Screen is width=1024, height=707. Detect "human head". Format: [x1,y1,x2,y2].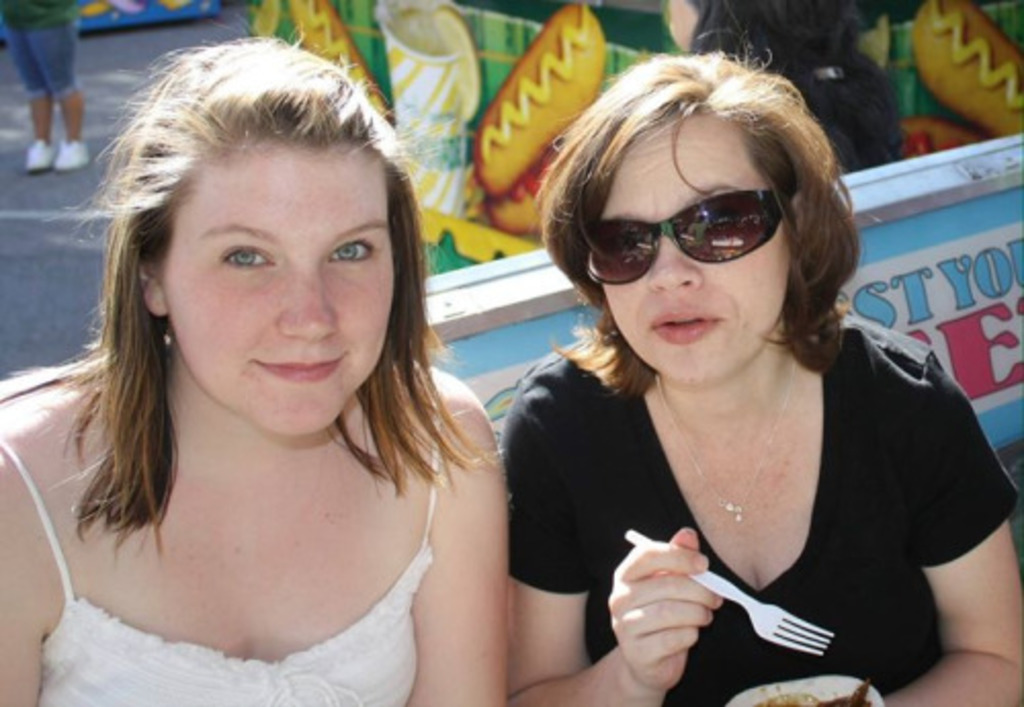
[569,57,827,385].
